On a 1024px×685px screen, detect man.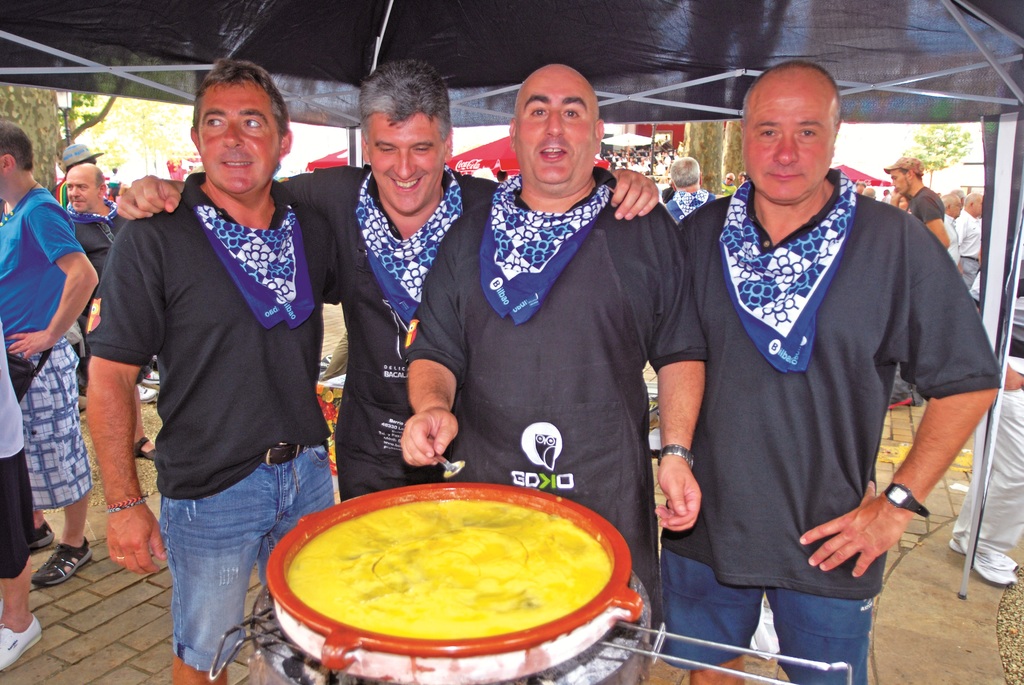
{"left": 83, "top": 55, "right": 354, "bottom": 684}.
